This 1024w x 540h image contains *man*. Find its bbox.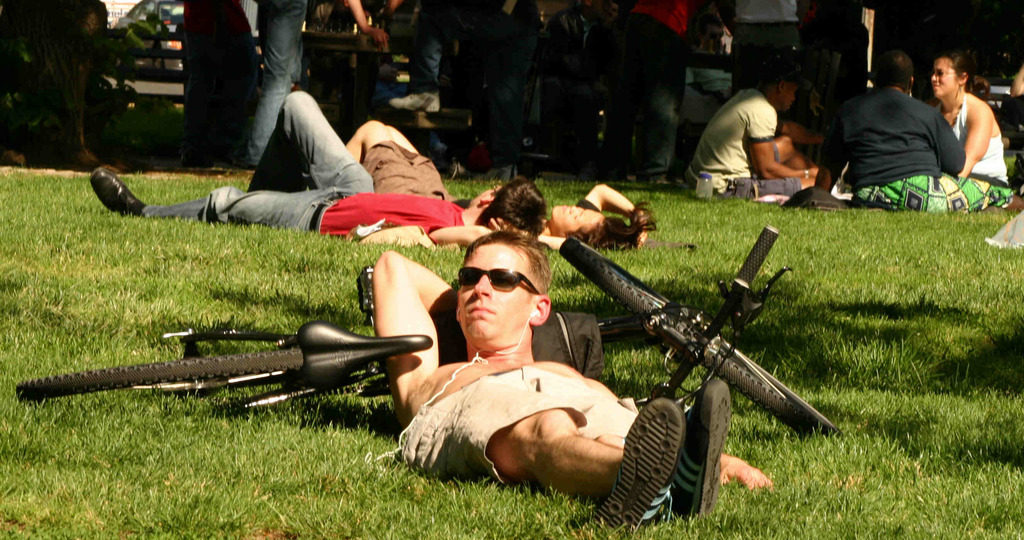
region(371, 232, 773, 533).
